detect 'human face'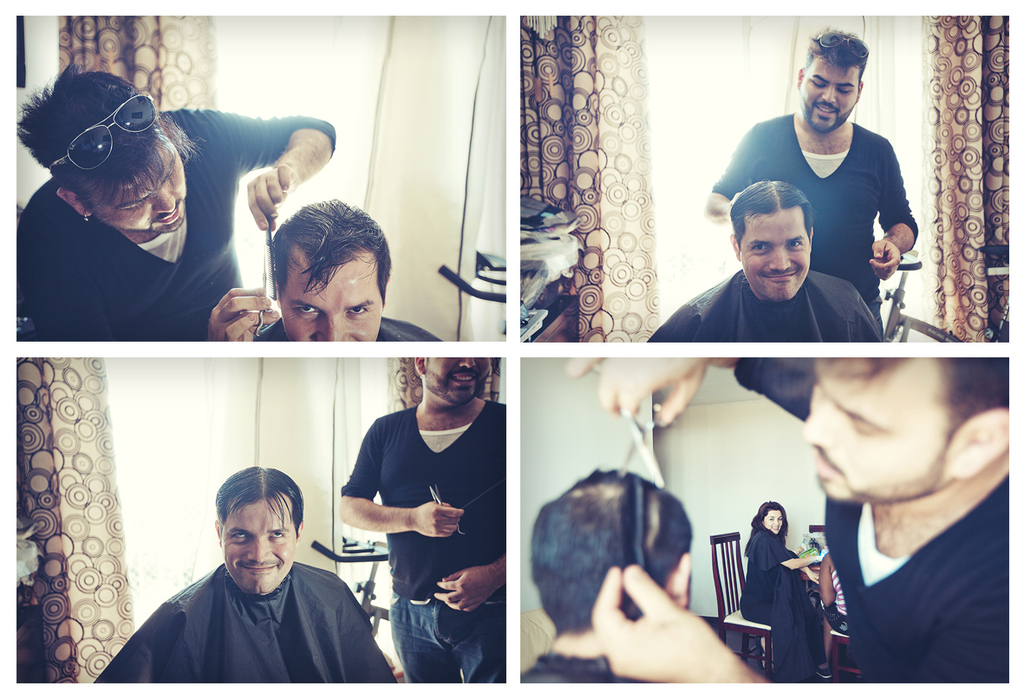
{"x1": 81, "y1": 144, "x2": 186, "y2": 238}
